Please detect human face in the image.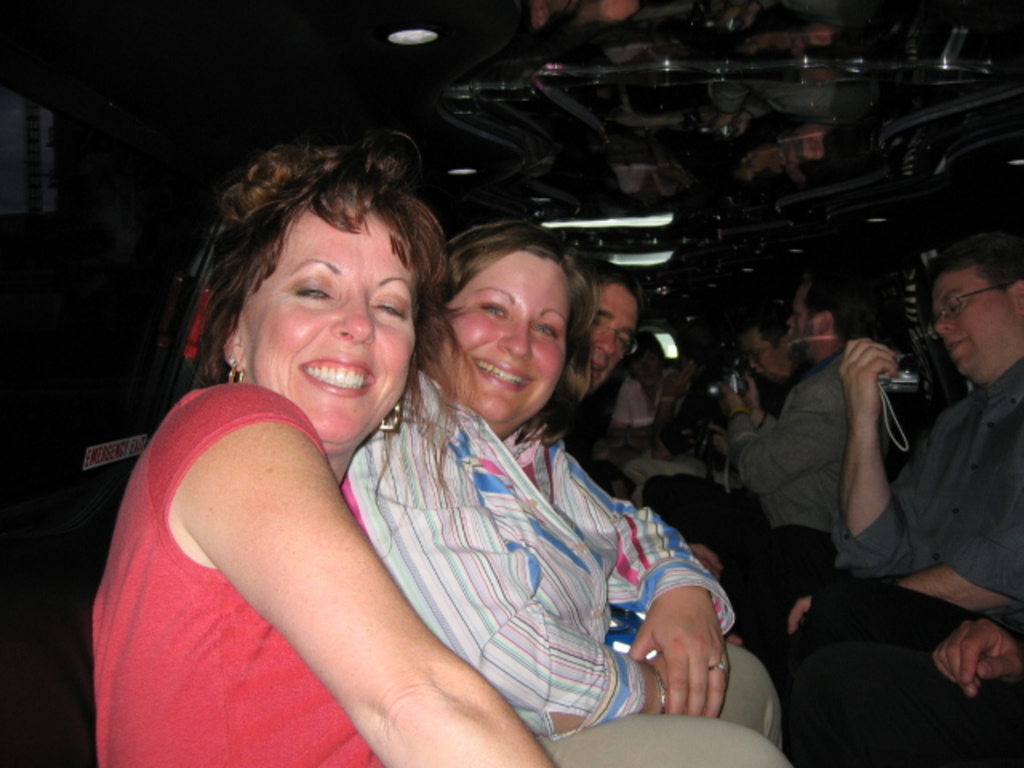
bbox=[434, 245, 565, 422].
